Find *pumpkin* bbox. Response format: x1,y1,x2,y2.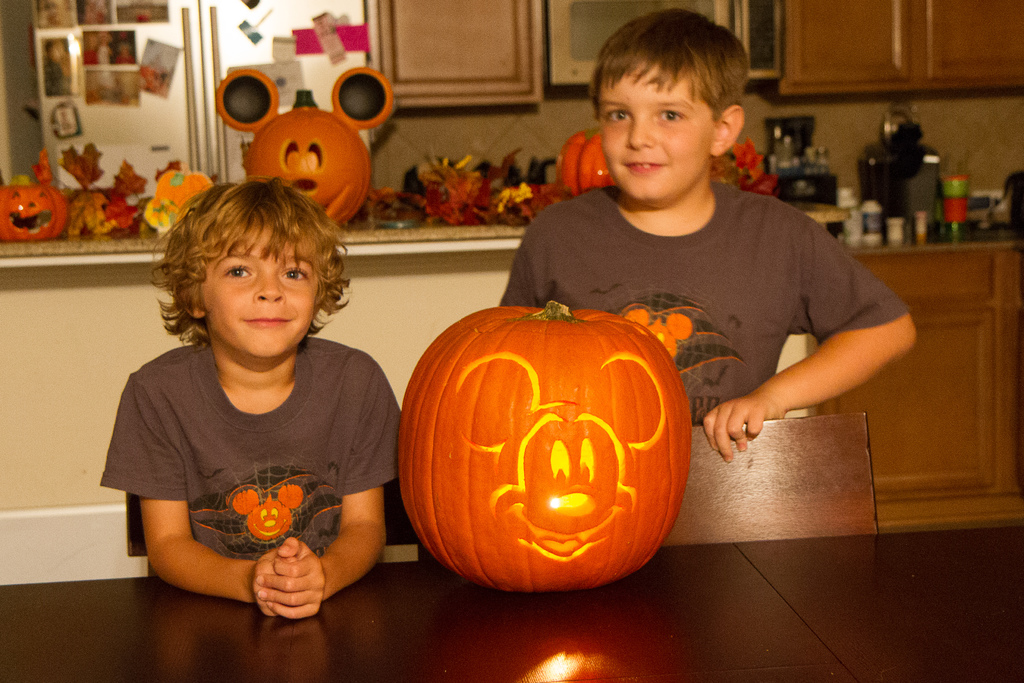
398,300,701,595.
